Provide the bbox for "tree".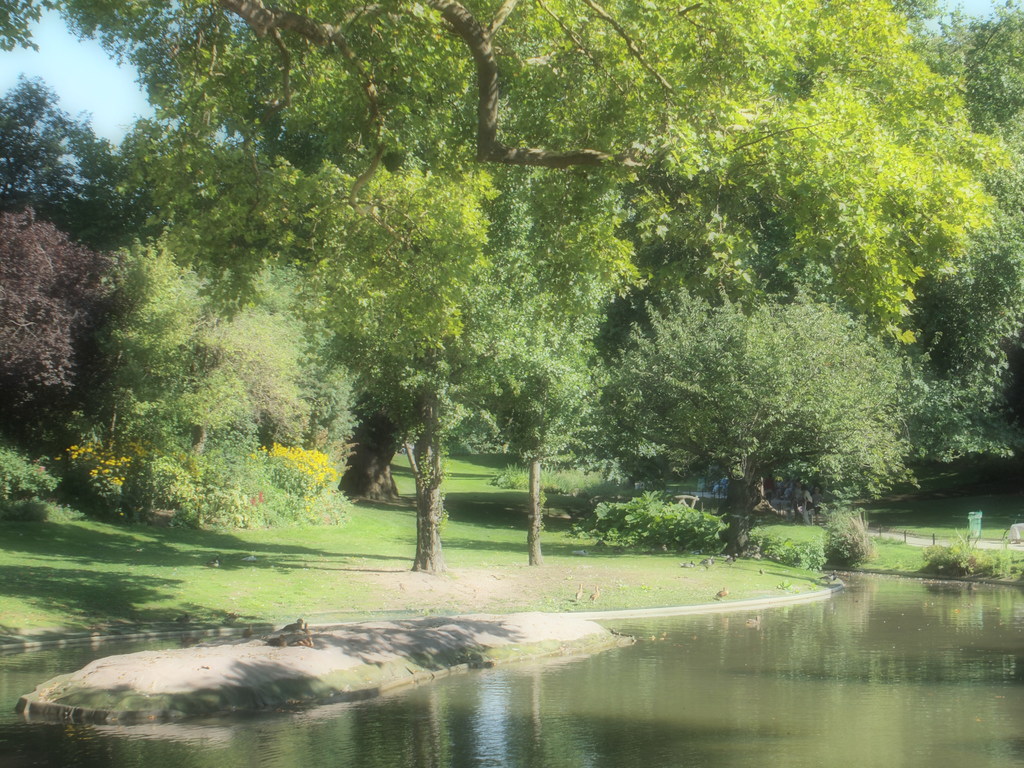
0/65/147/243.
